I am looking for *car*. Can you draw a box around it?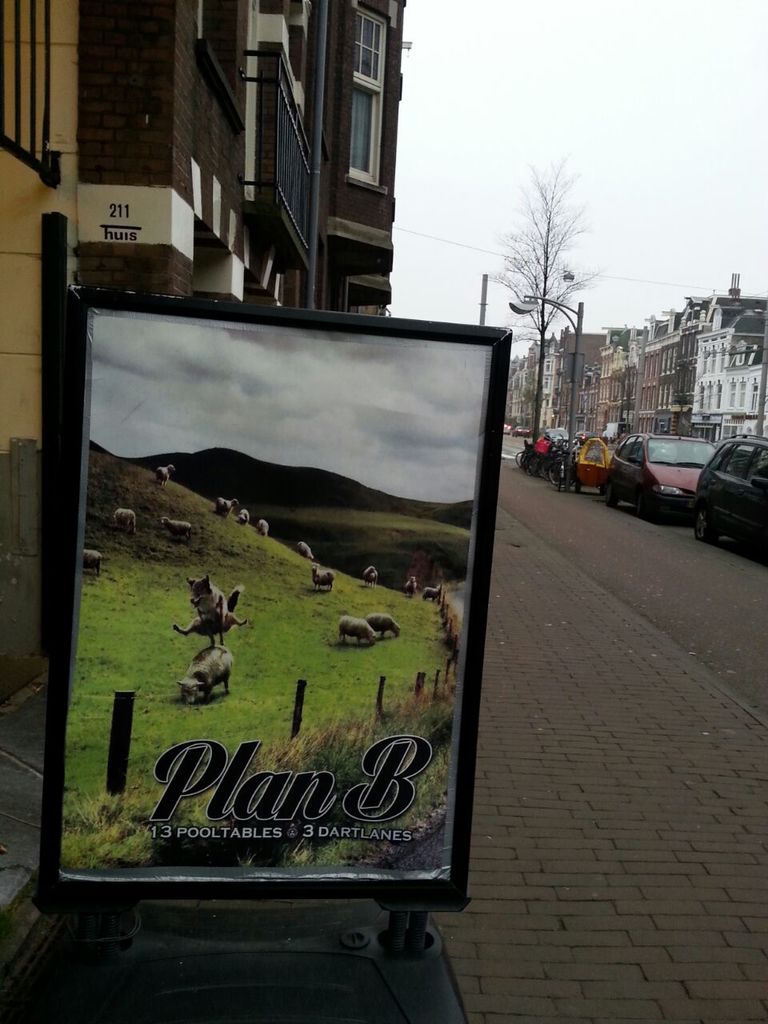
Sure, the bounding box is <bbox>602, 432, 718, 513</bbox>.
